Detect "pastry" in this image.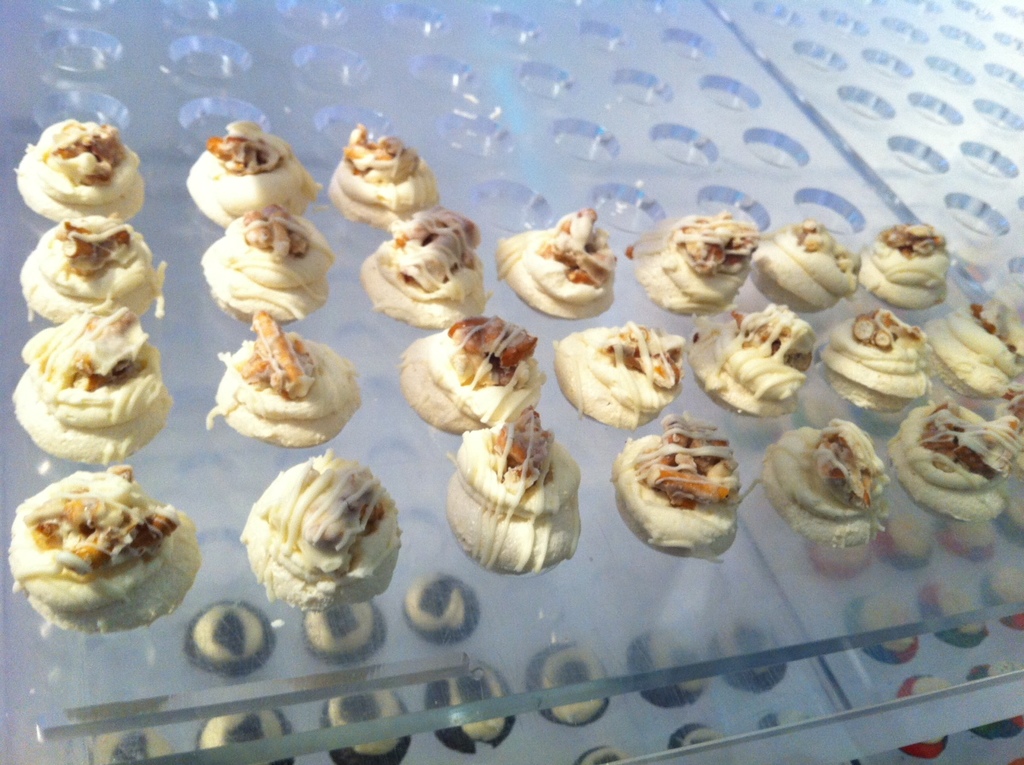
Detection: crop(920, 307, 1023, 395).
